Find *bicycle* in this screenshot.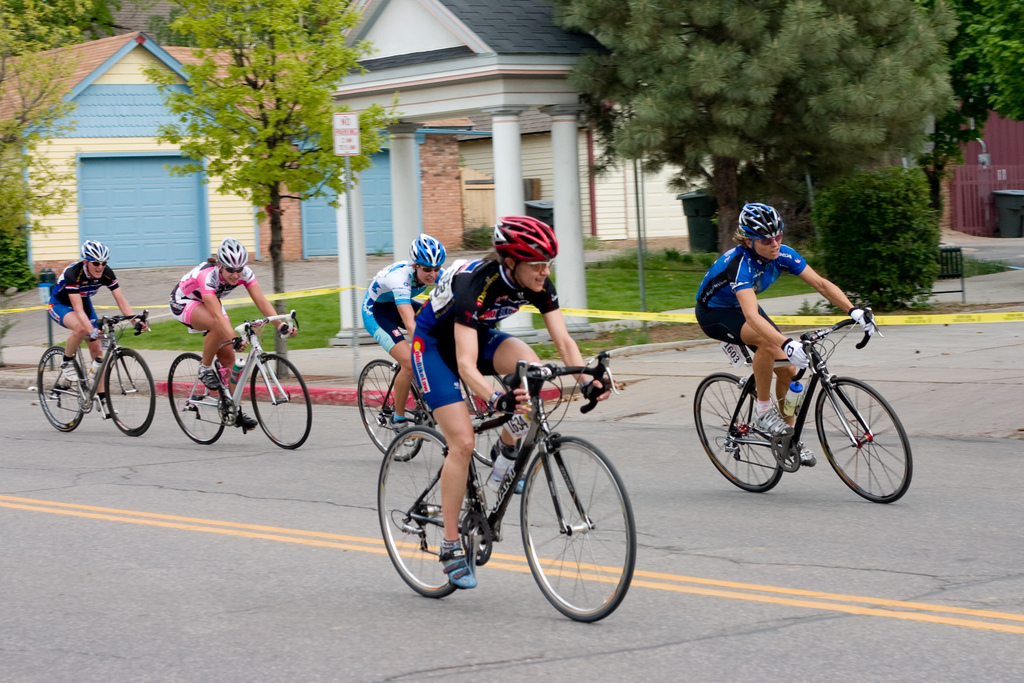
The bounding box for *bicycle* is 34,300,154,445.
